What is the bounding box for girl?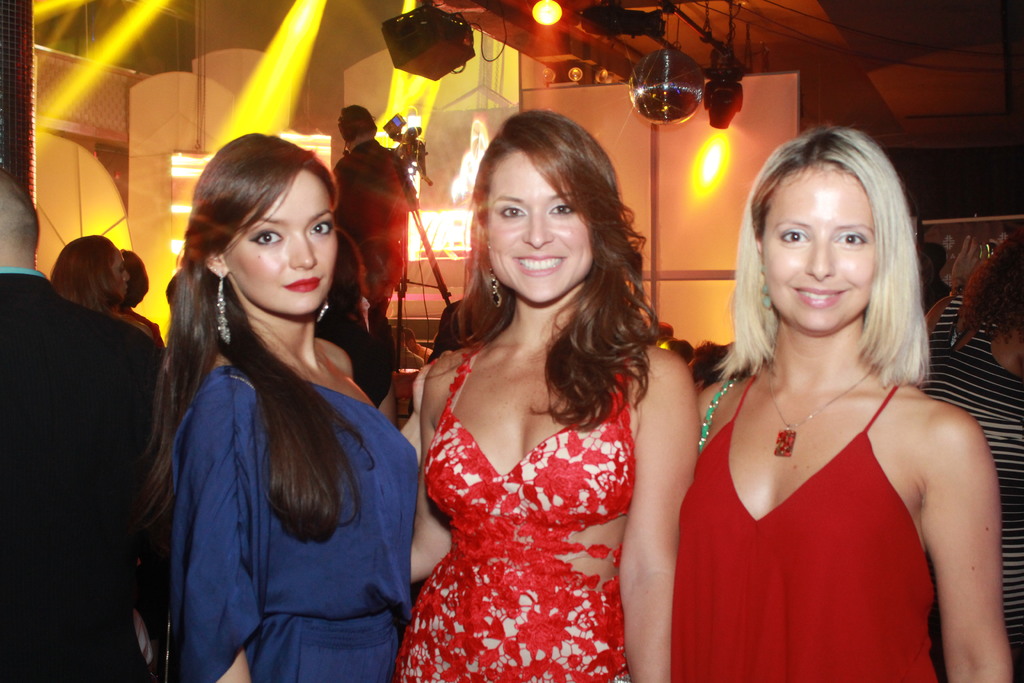
[145,131,417,682].
